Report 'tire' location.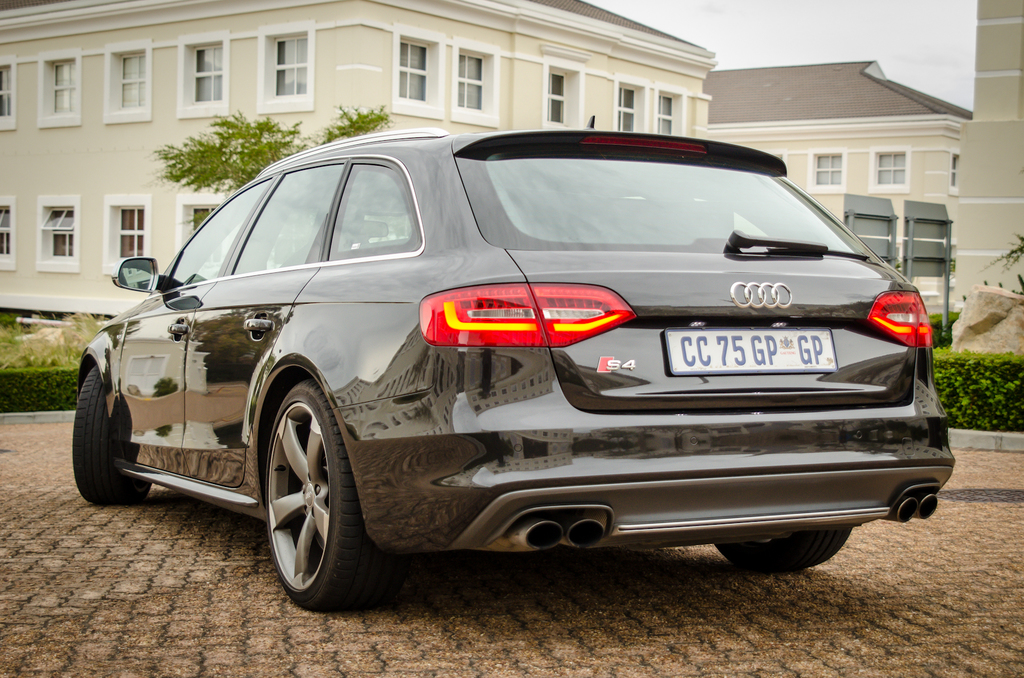
Report: box=[73, 365, 150, 507].
